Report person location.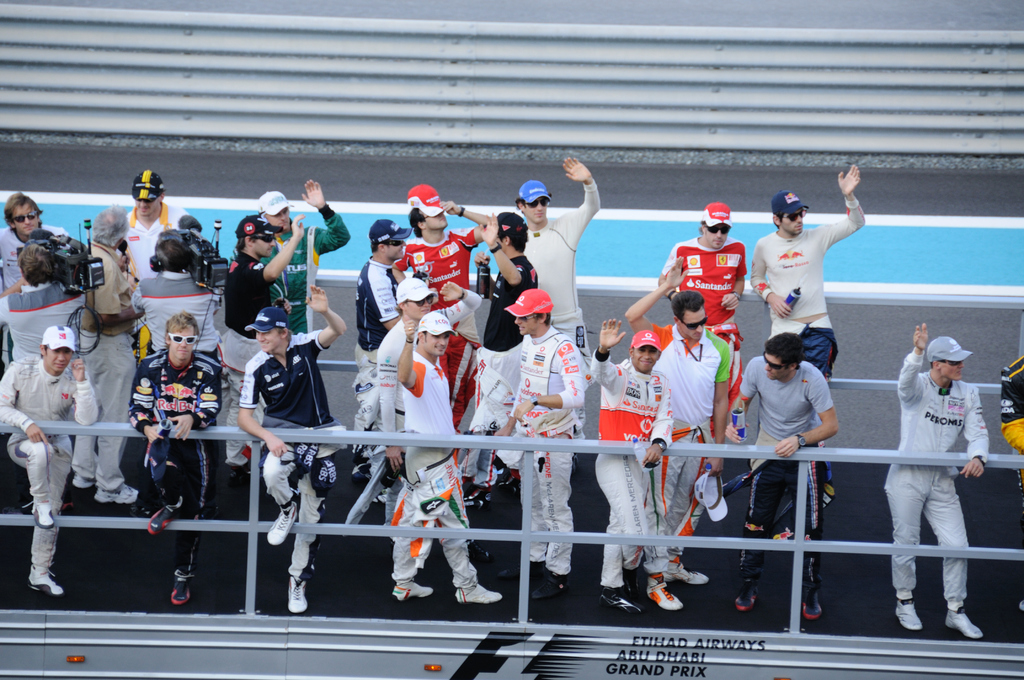
Report: bbox=[375, 276, 483, 544].
